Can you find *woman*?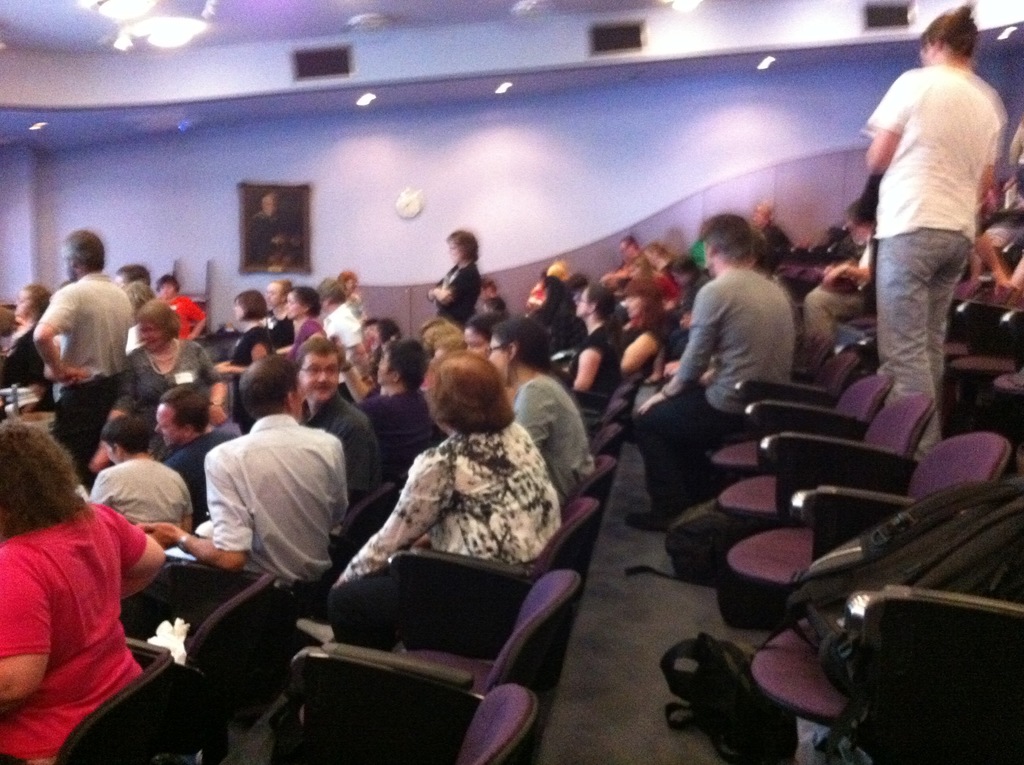
Yes, bounding box: [558, 282, 621, 407].
